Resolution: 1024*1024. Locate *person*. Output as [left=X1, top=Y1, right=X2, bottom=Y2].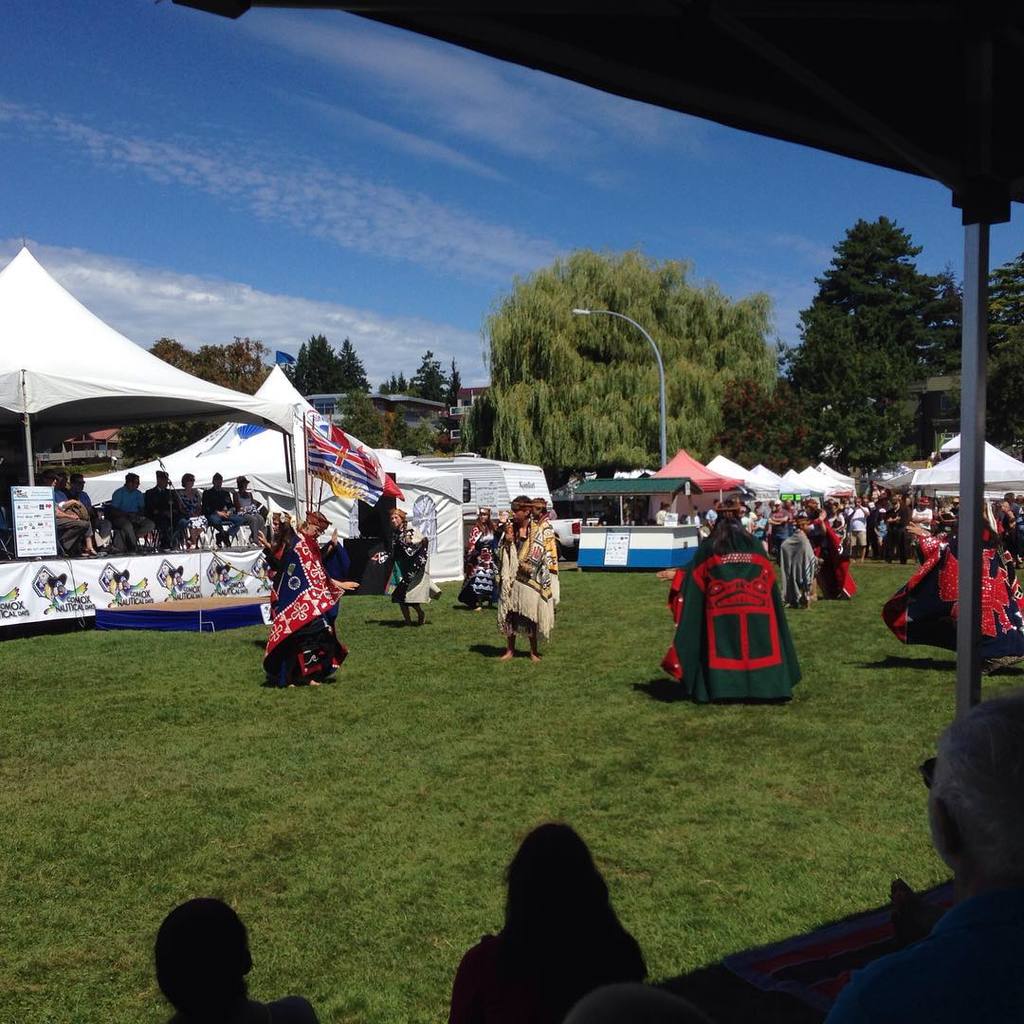
[left=452, top=813, right=655, bottom=1023].
